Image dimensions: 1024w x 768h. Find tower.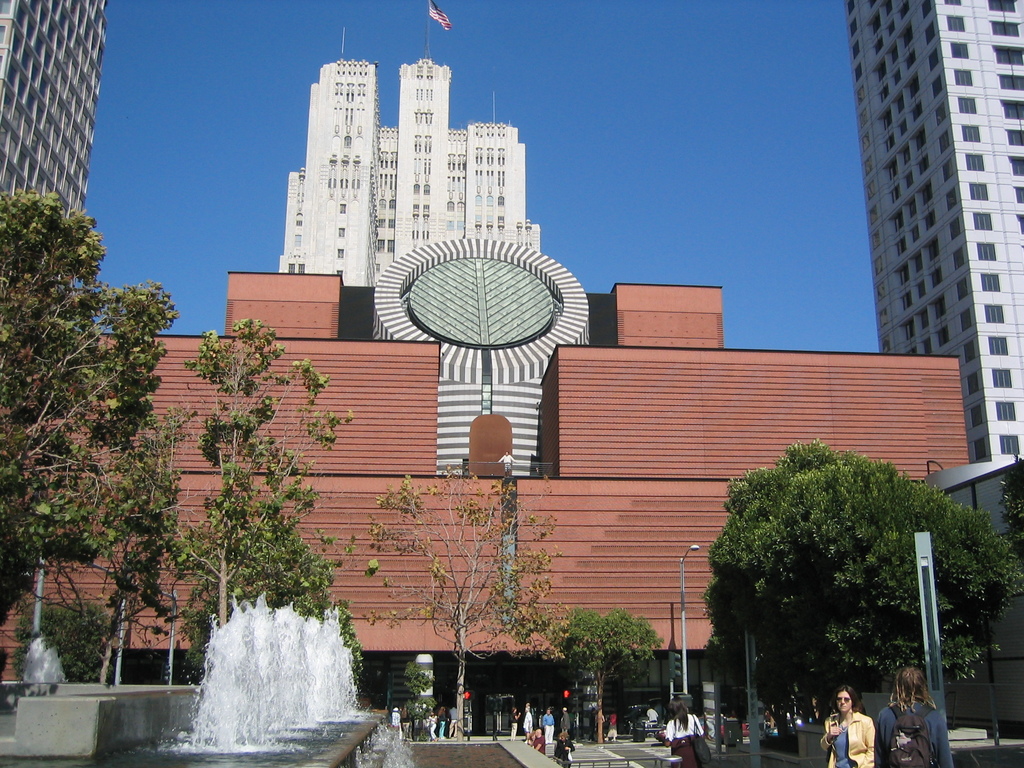
(x1=846, y1=0, x2=1023, y2=457).
